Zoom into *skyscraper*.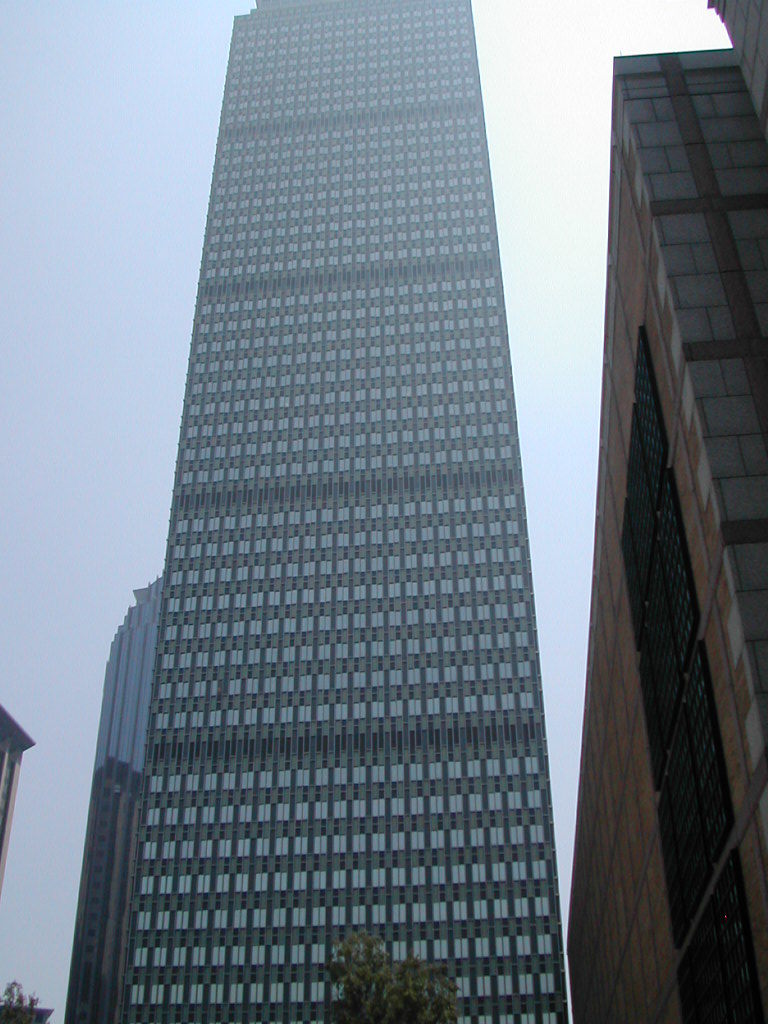
Zoom target: x1=707, y1=0, x2=767, y2=149.
